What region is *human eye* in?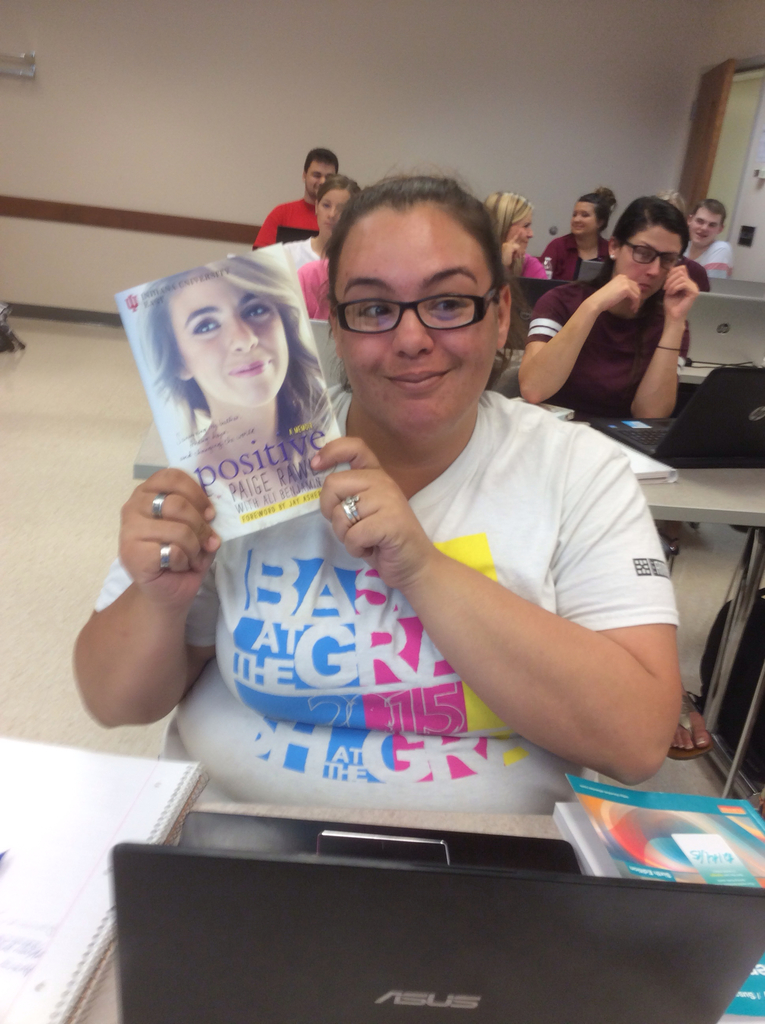
427, 288, 471, 314.
